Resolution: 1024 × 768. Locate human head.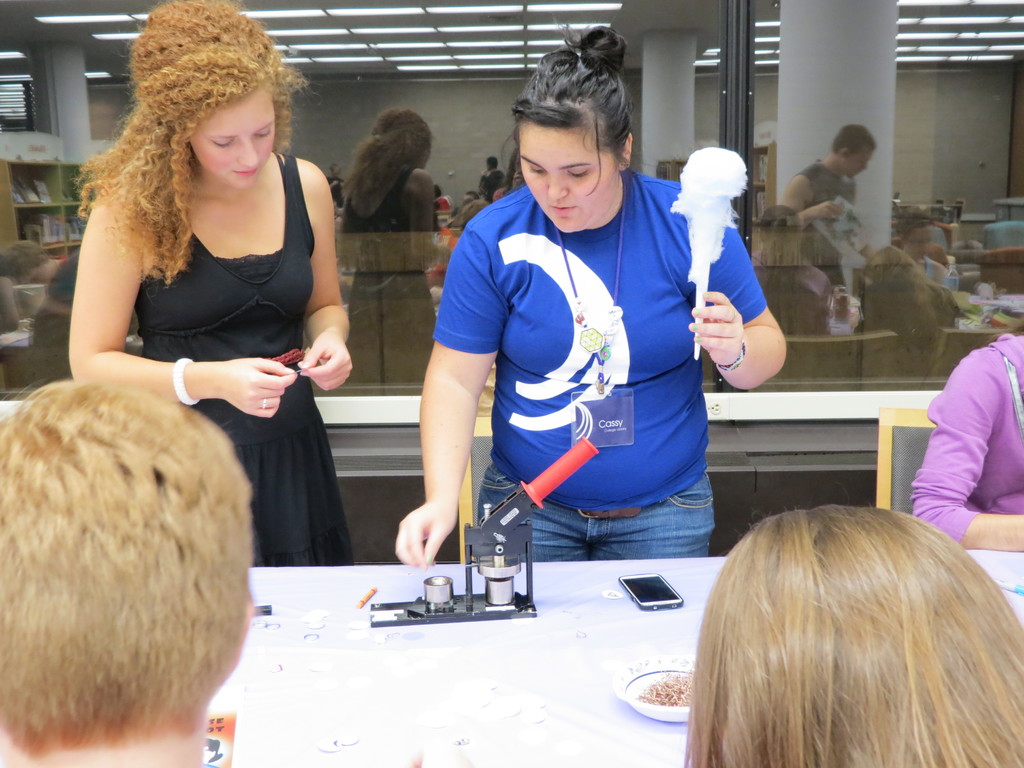
crop(506, 47, 639, 224).
